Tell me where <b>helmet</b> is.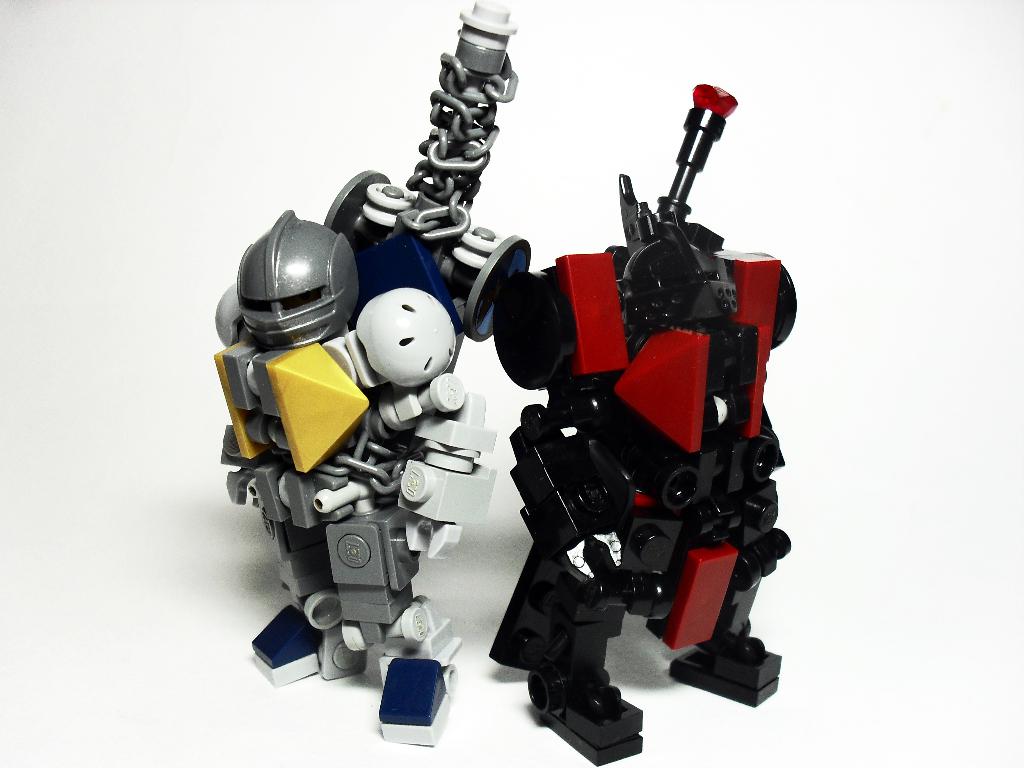
<b>helmet</b> is at crop(227, 216, 367, 354).
